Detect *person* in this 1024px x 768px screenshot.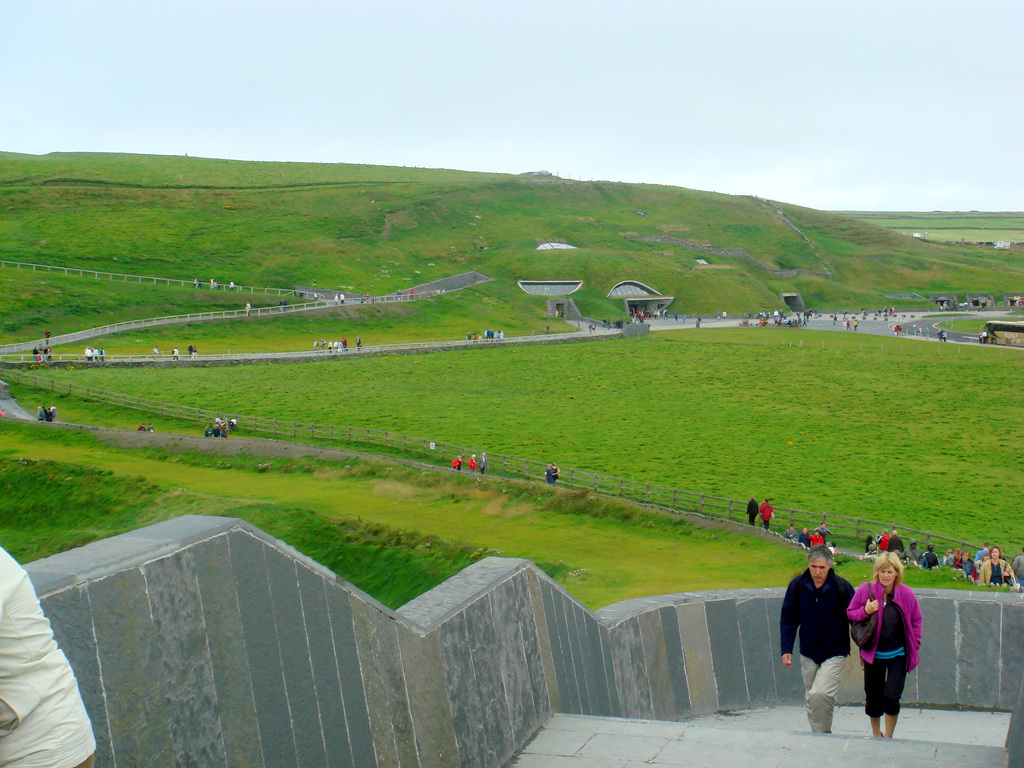
Detection: {"left": 543, "top": 324, "right": 551, "bottom": 338}.
